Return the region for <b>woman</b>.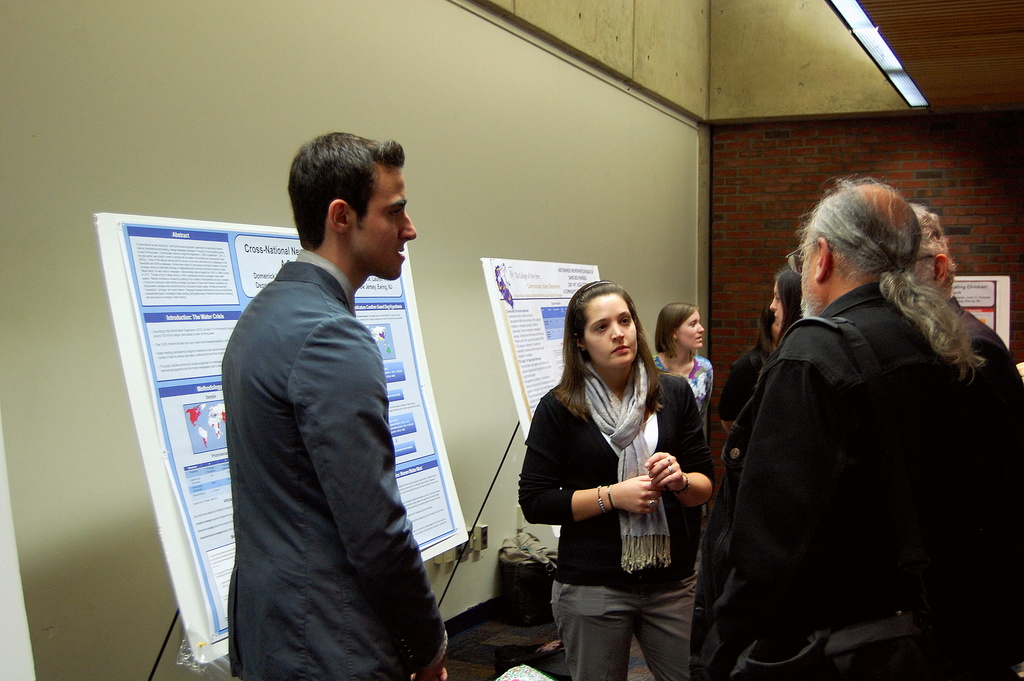
[x1=721, y1=308, x2=778, y2=439].
